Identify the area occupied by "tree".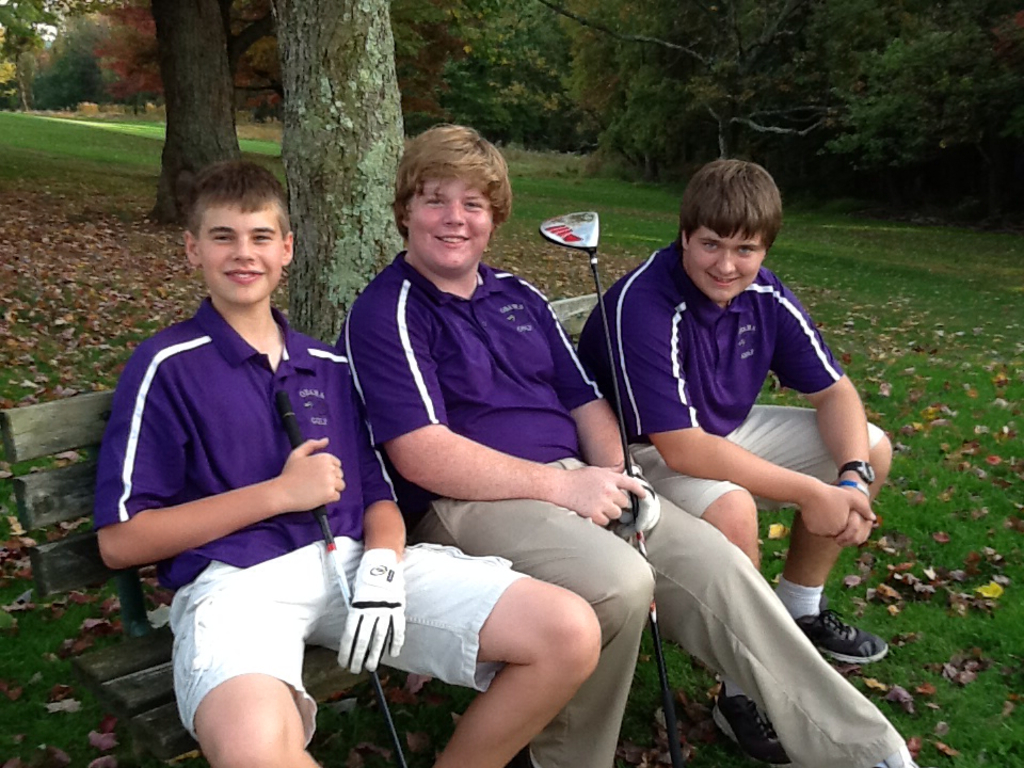
Area: bbox=[76, 0, 281, 221].
